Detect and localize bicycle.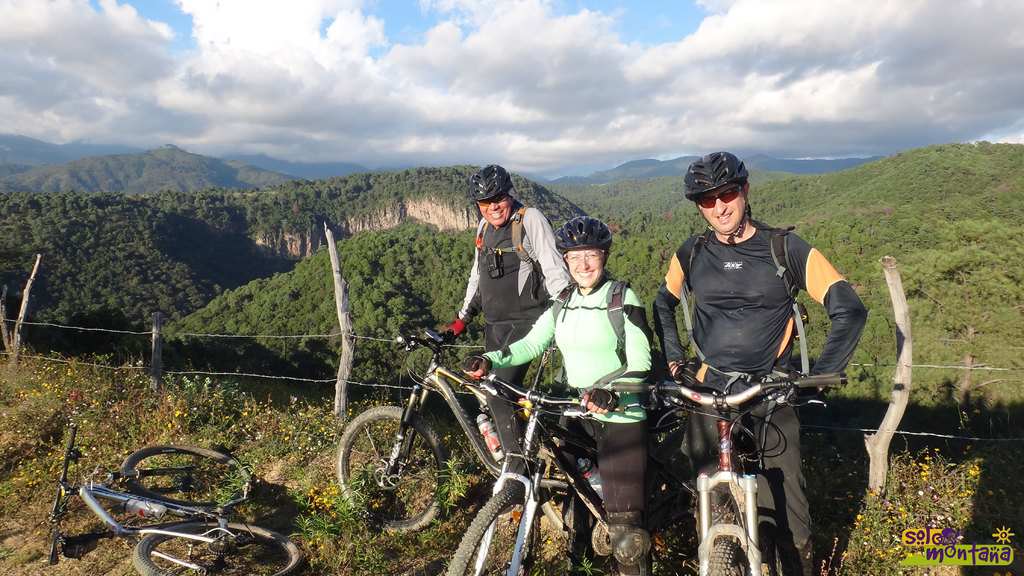
Localized at [x1=444, y1=364, x2=687, y2=575].
